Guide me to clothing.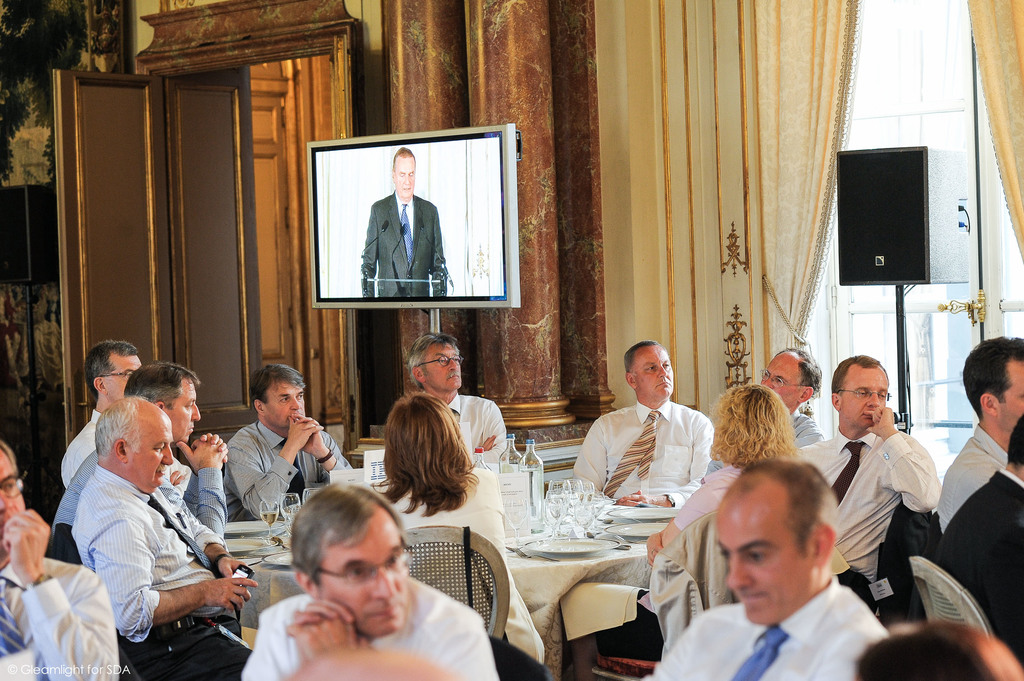
Guidance: [x1=65, y1=405, x2=99, y2=489].
